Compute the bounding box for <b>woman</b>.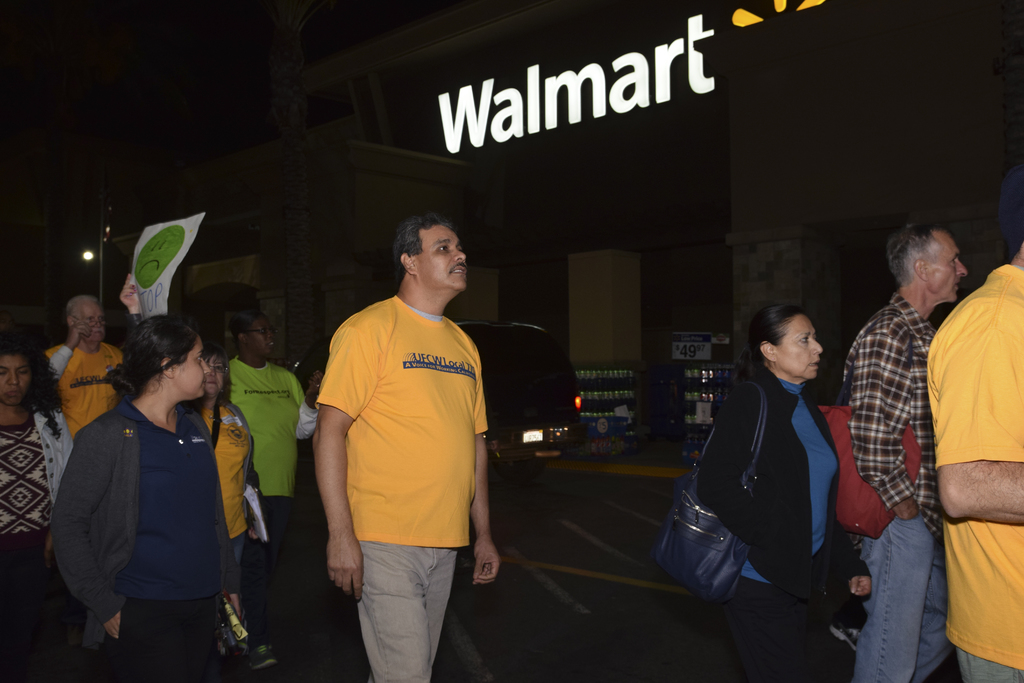
x1=224 y1=308 x2=325 y2=672.
